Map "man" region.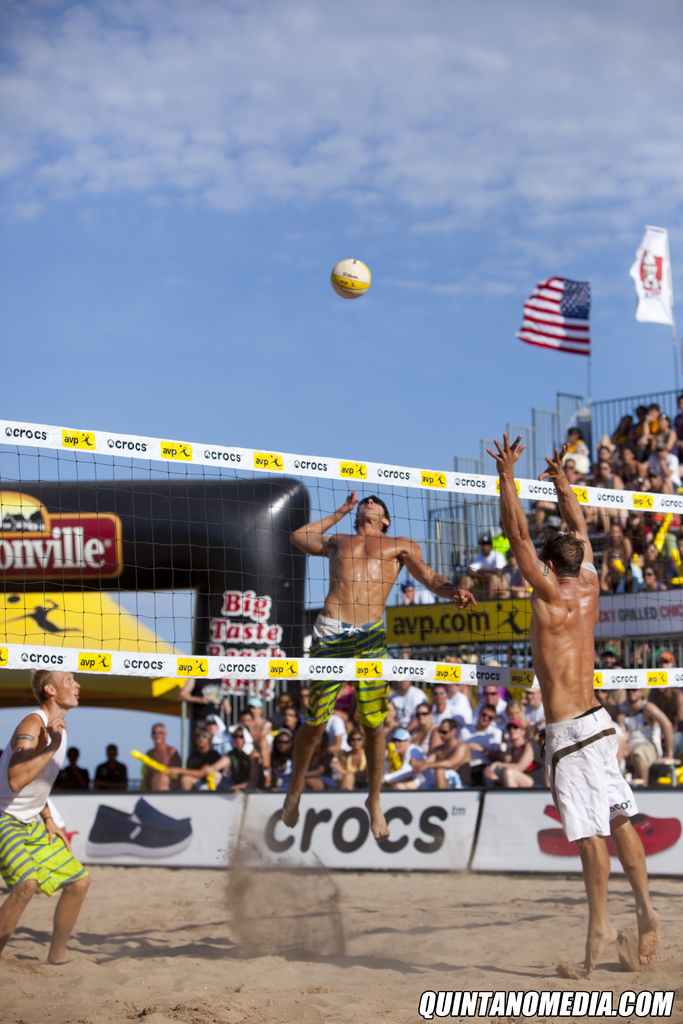
Mapped to select_region(613, 678, 674, 774).
